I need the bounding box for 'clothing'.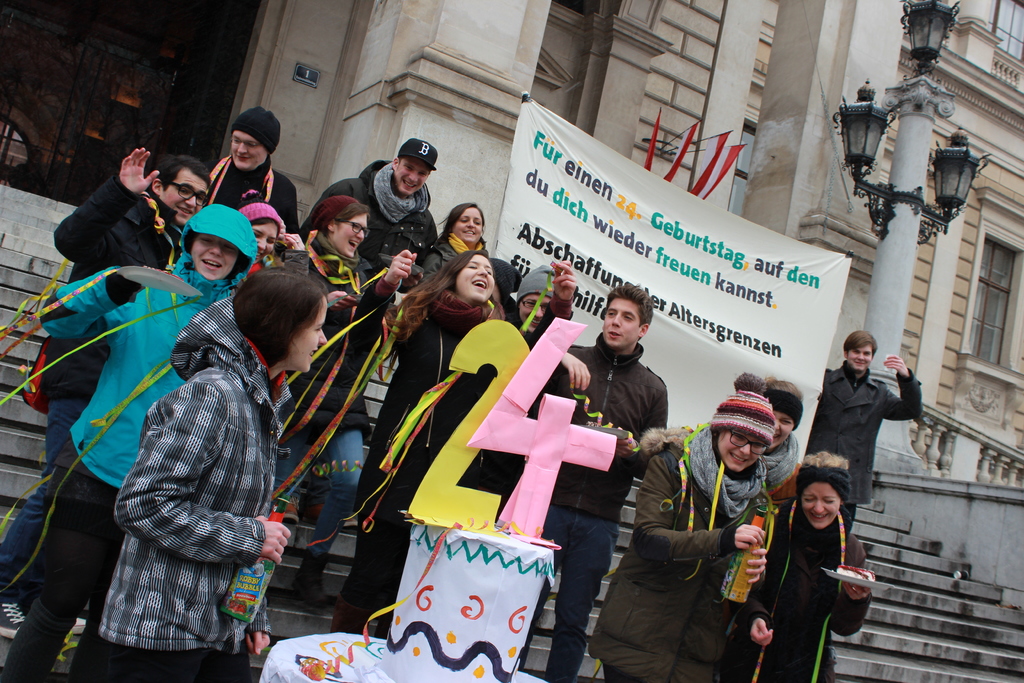
Here it is: left=342, top=288, right=500, bottom=638.
